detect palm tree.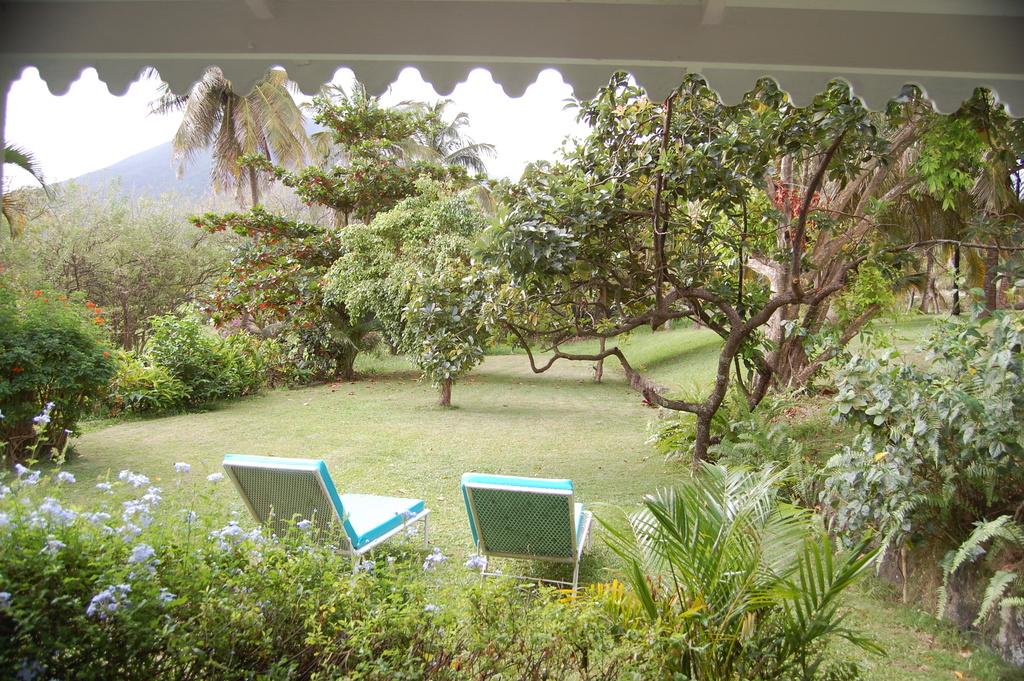
Detected at [310, 107, 426, 231].
